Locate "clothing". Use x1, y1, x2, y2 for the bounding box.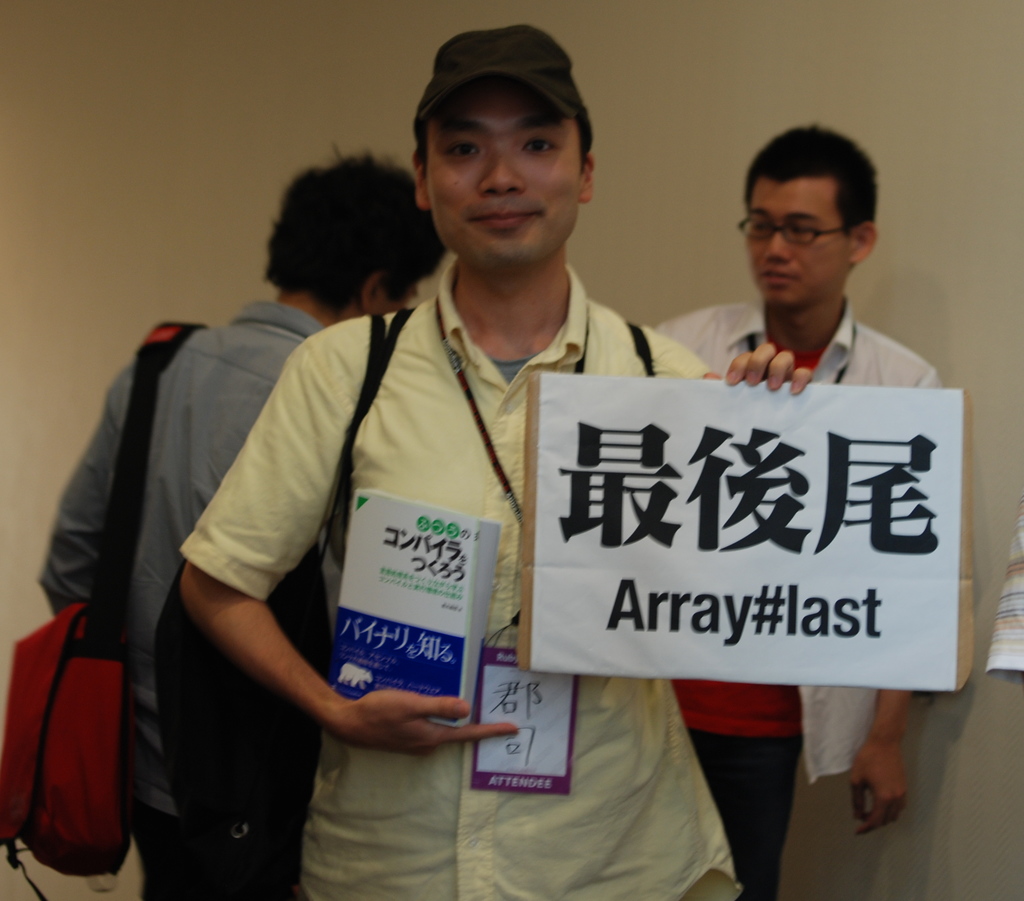
33, 304, 328, 900.
